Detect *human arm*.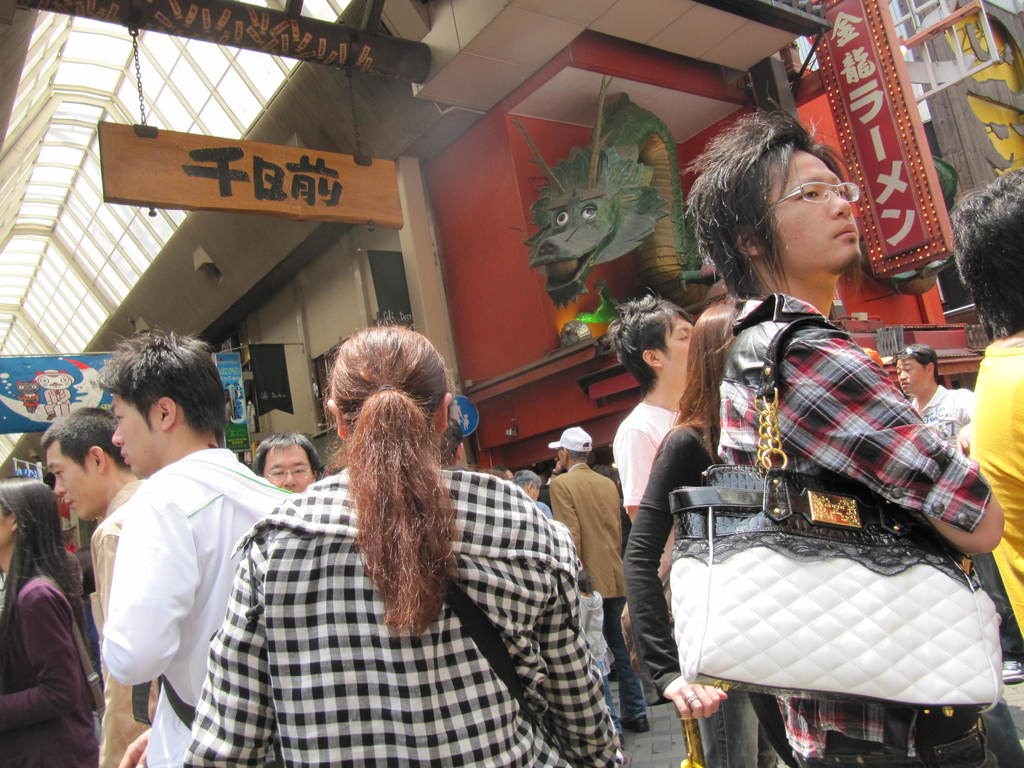
Detected at crop(179, 538, 280, 767).
